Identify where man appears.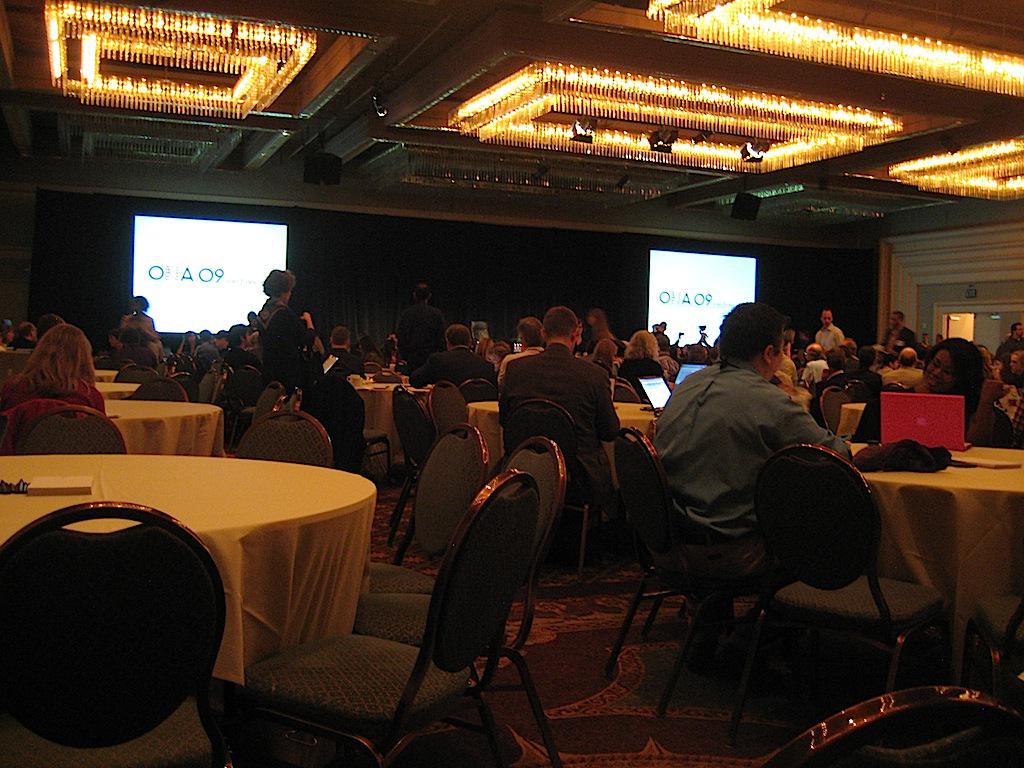
Appears at (x1=805, y1=340, x2=824, y2=362).
